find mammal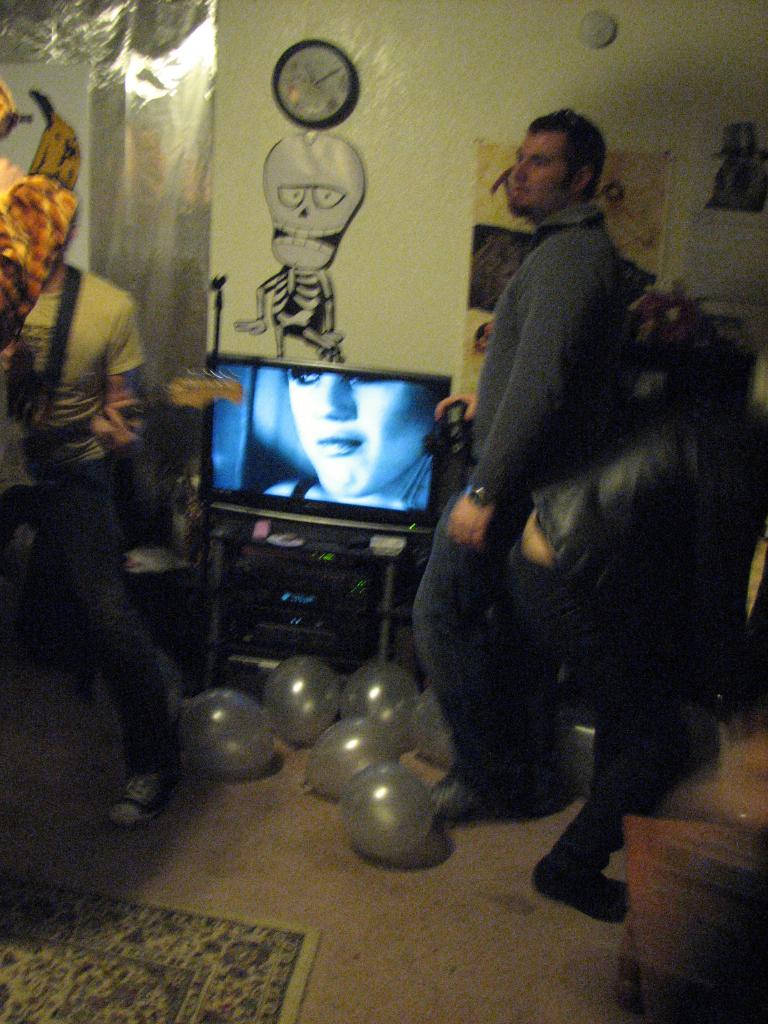
Rect(424, 108, 643, 829)
